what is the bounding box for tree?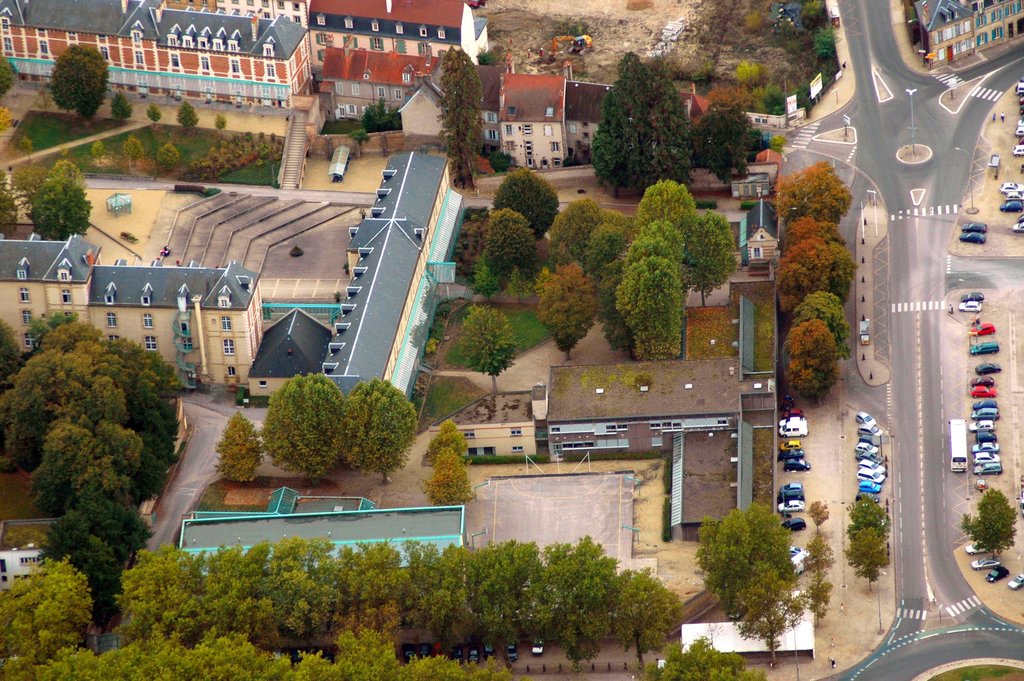
Rect(643, 179, 692, 227).
